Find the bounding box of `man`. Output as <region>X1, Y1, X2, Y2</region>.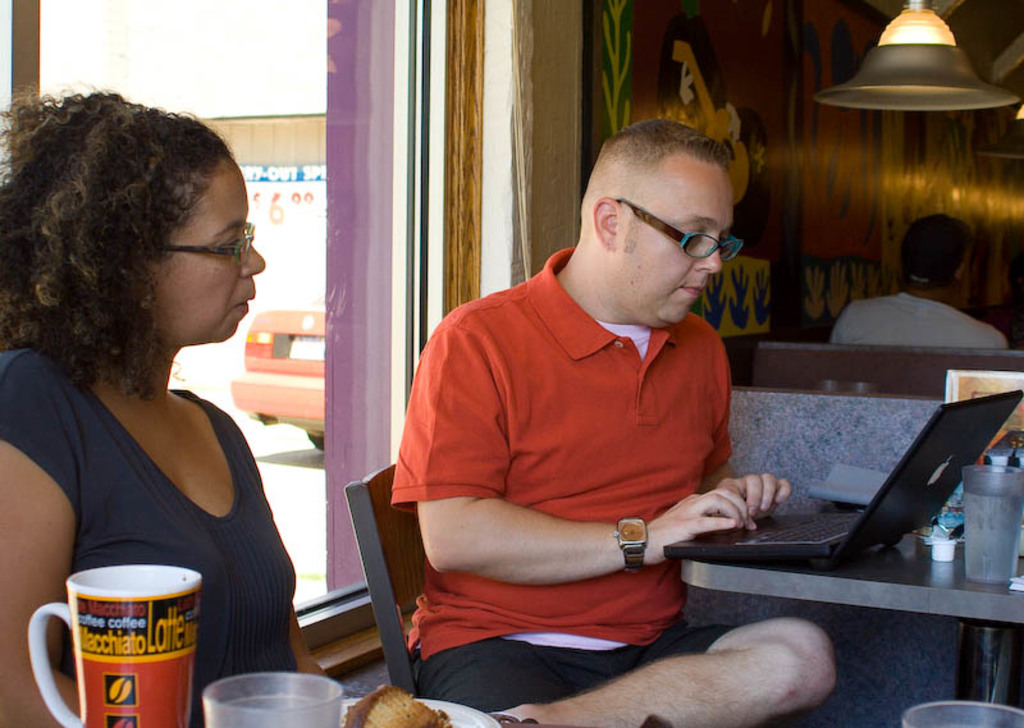
<region>829, 201, 1009, 357</region>.
